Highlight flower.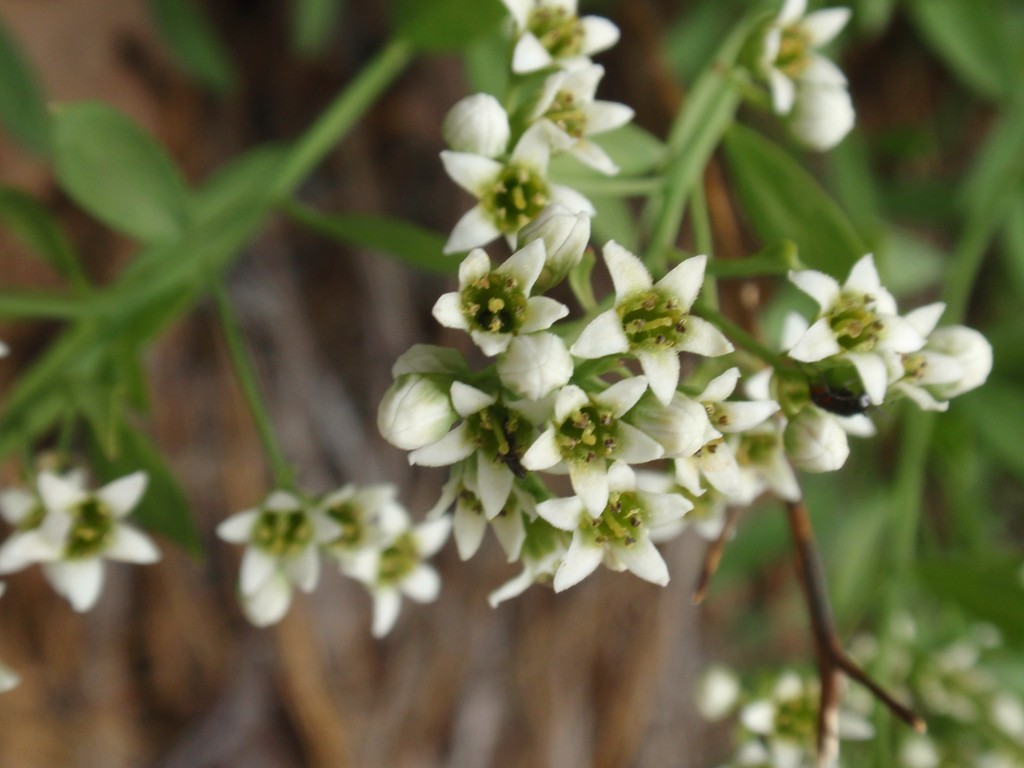
Highlighted region: locate(216, 487, 346, 637).
